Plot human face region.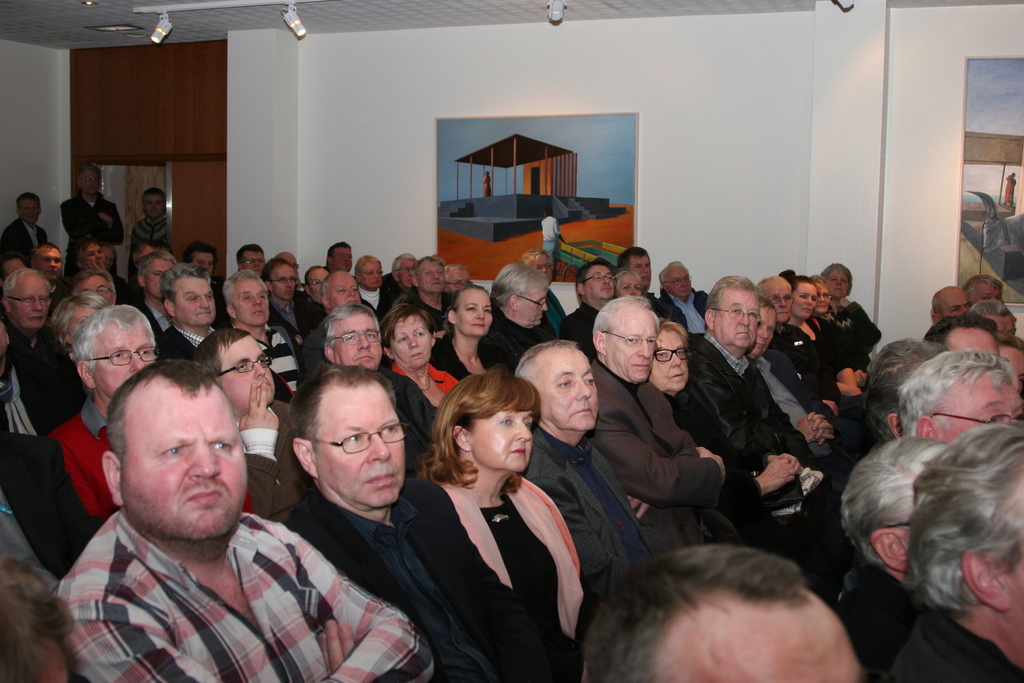
Plotted at select_region(754, 306, 774, 356).
